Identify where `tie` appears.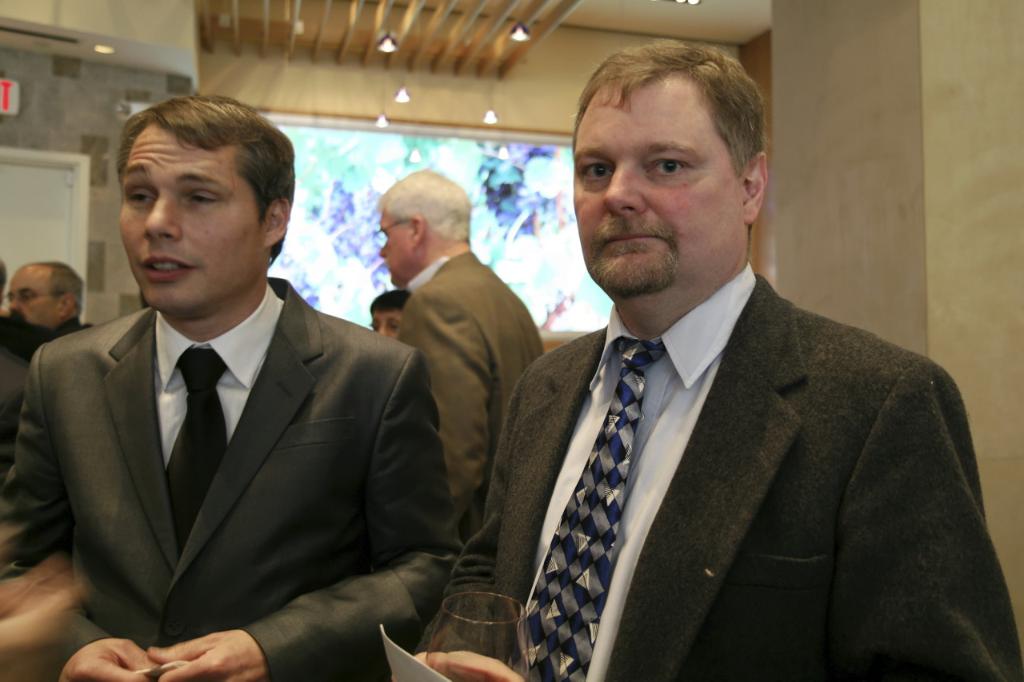
Appears at <region>161, 341, 242, 551</region>.
